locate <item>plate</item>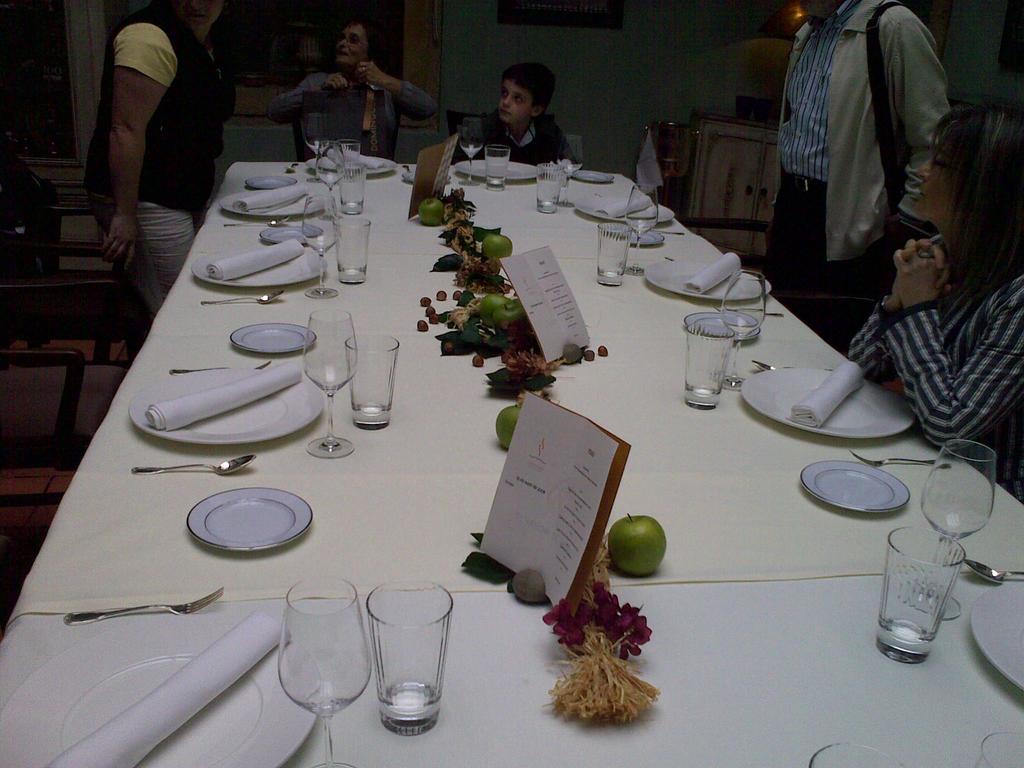
detection(0, 613, 323, 767)
